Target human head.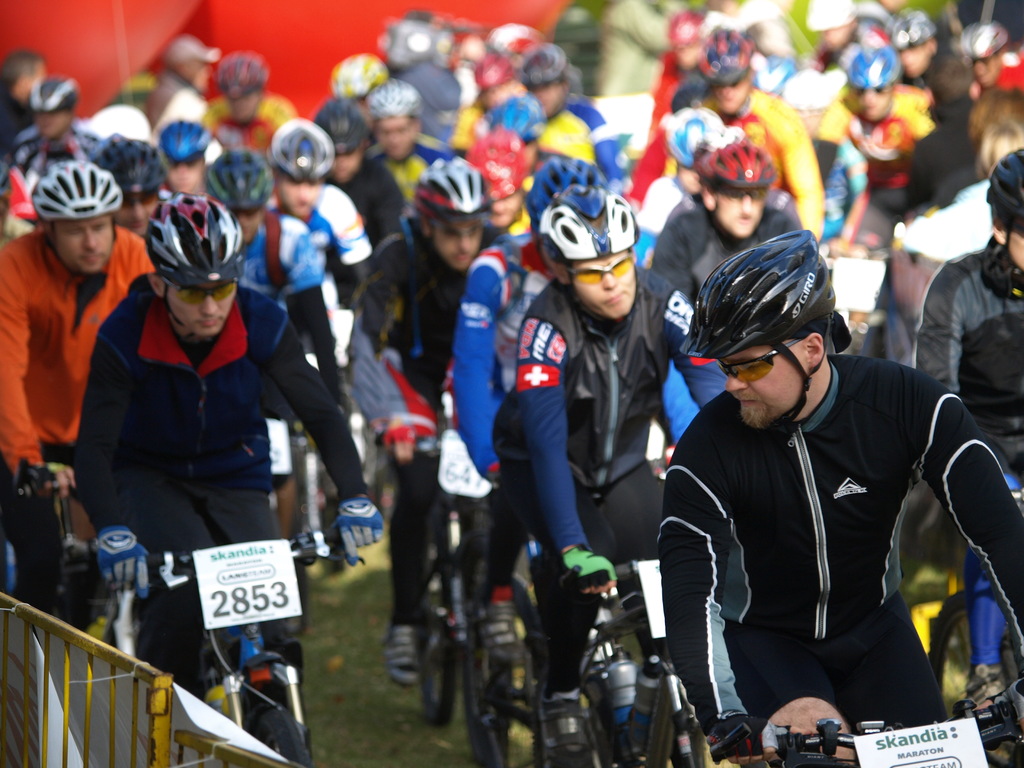
Target region: 148, 200, 239, 336.
